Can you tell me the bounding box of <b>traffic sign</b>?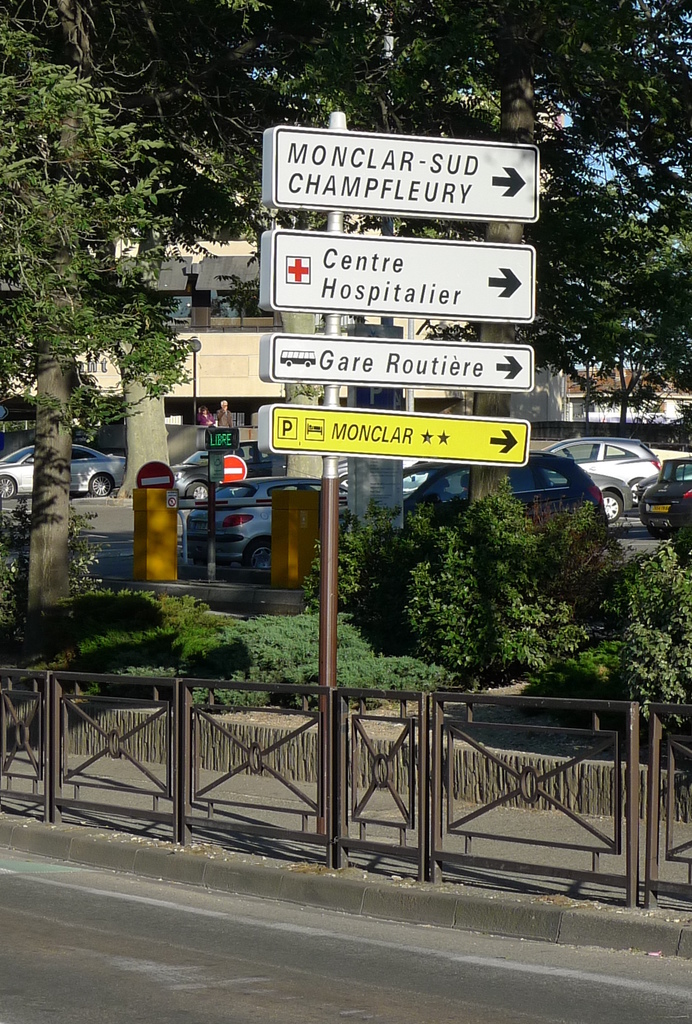
257/232/532/323.
